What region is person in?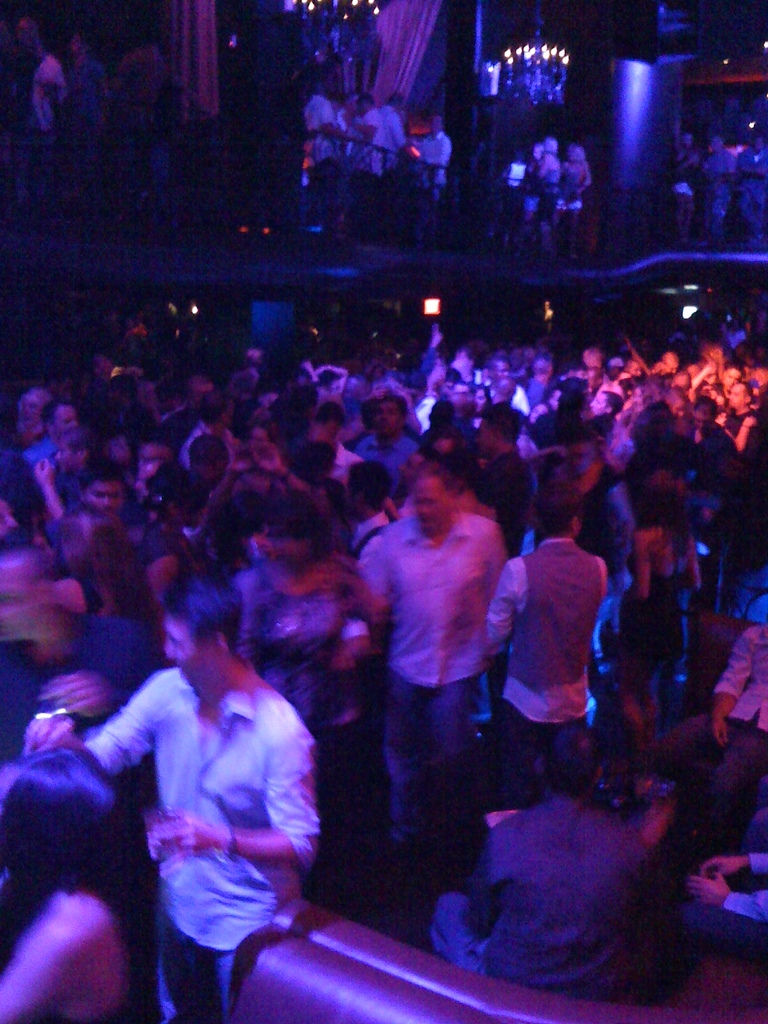
<region>531, 124, 564, 274</region>.
